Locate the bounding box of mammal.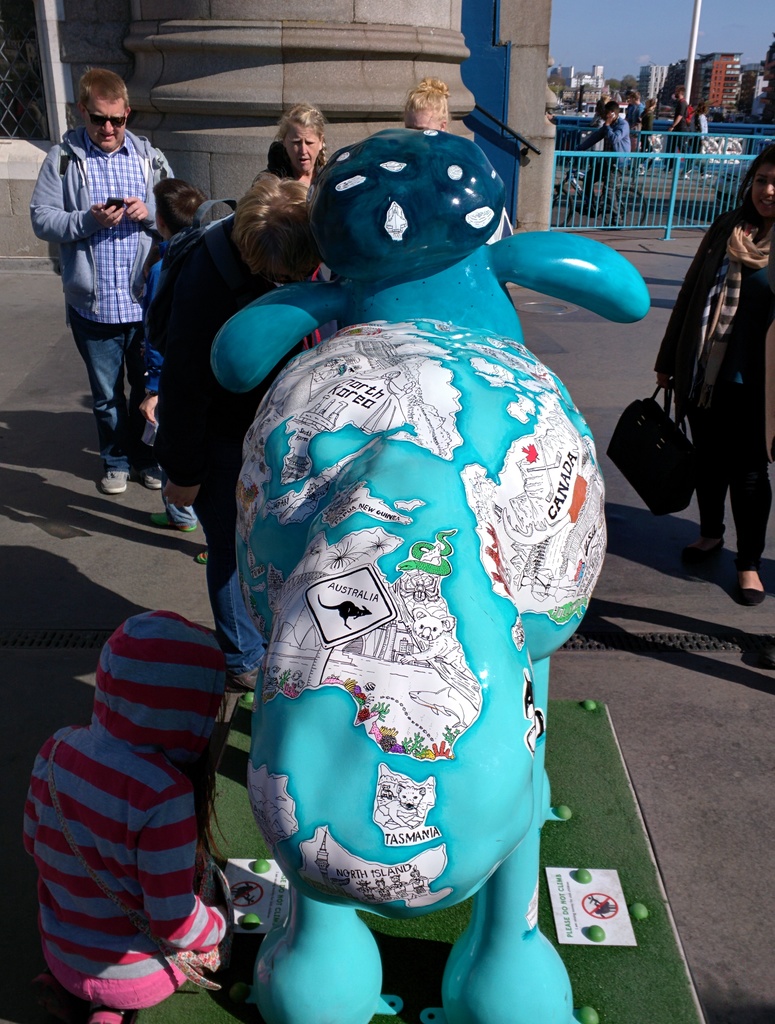
Bounding box: left=250, top=125, right=650, bottom=1023.
